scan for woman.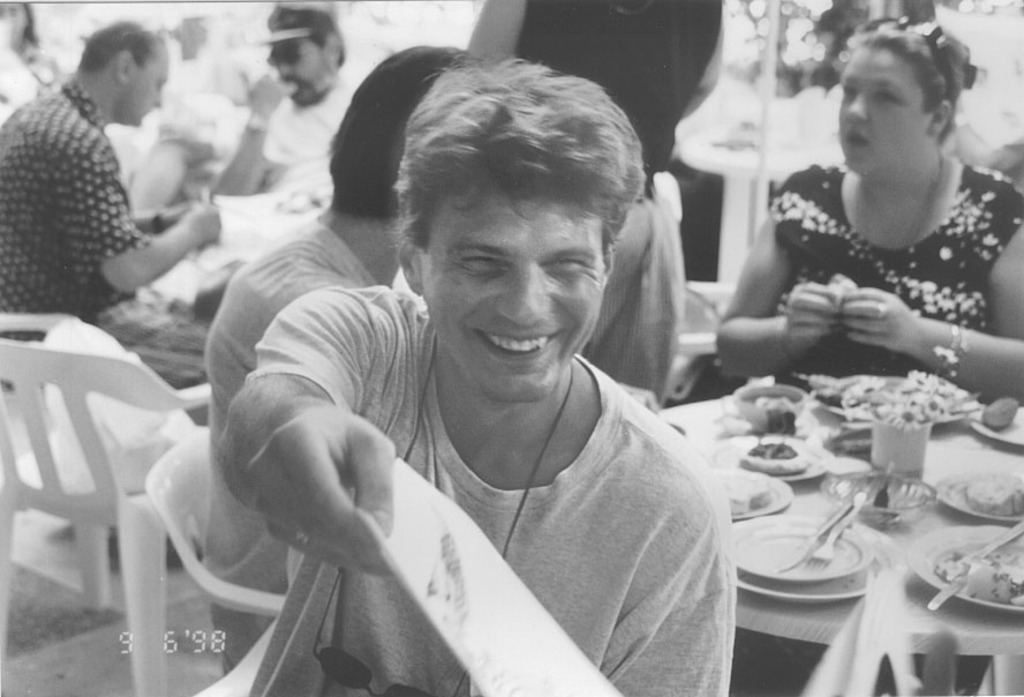
Scan result: left=718, top=12, right=1023, bottom=421.
